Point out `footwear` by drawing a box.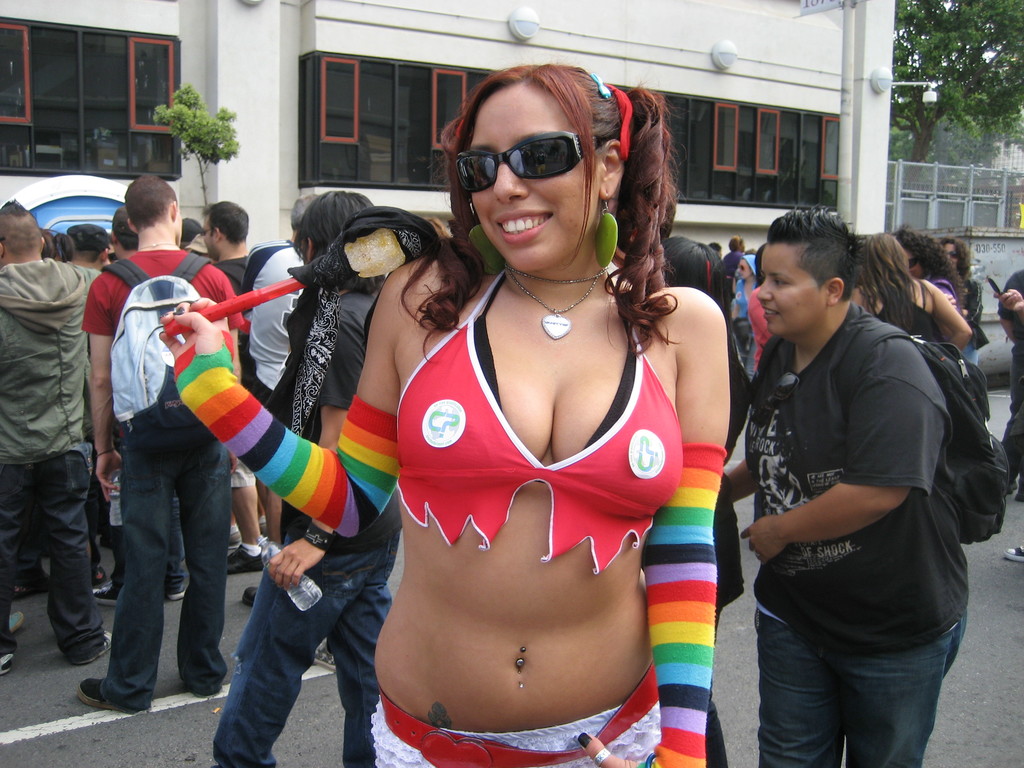
[90,577,117,600].
